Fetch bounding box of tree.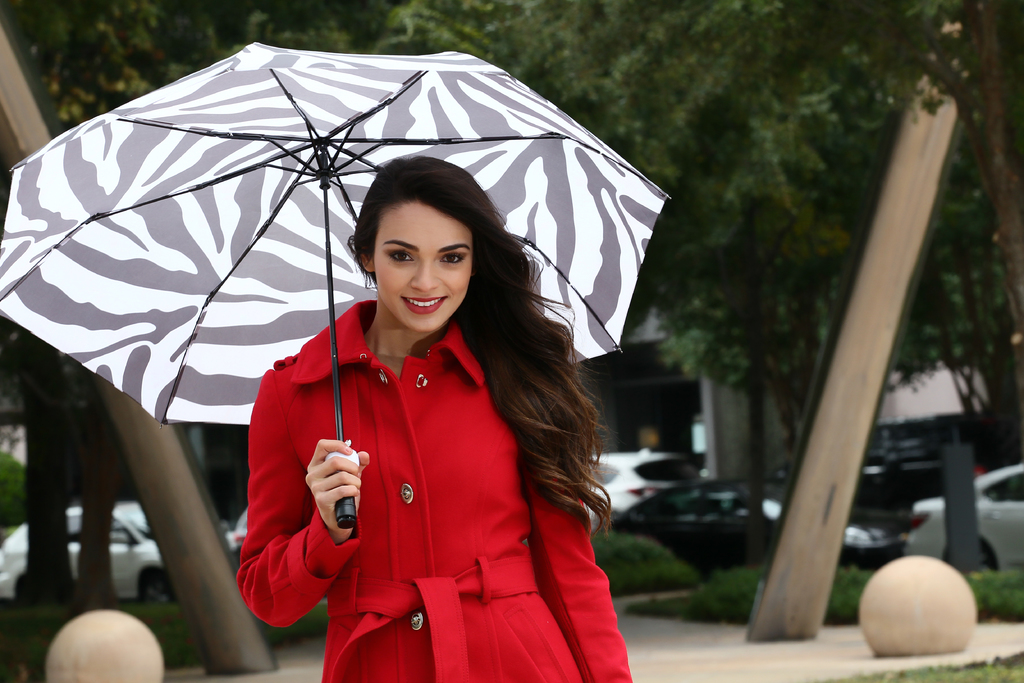
Bbox: {"x1": 0, "y1": 0, "x2": 344, "y2": 623}.
